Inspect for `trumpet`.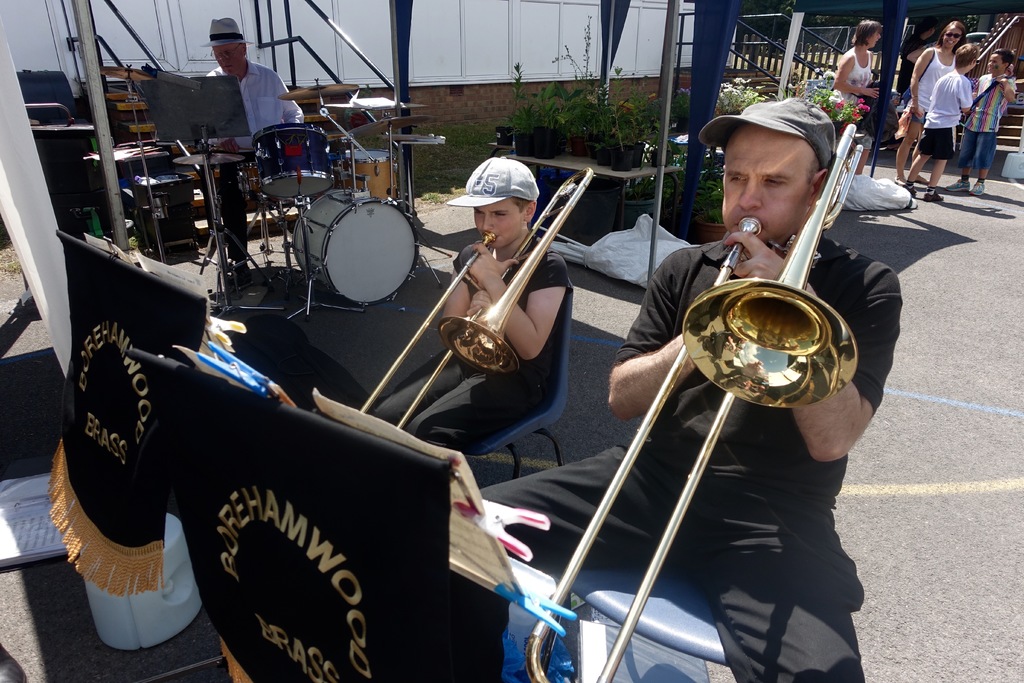
Inspection: (360,167,595,431).
